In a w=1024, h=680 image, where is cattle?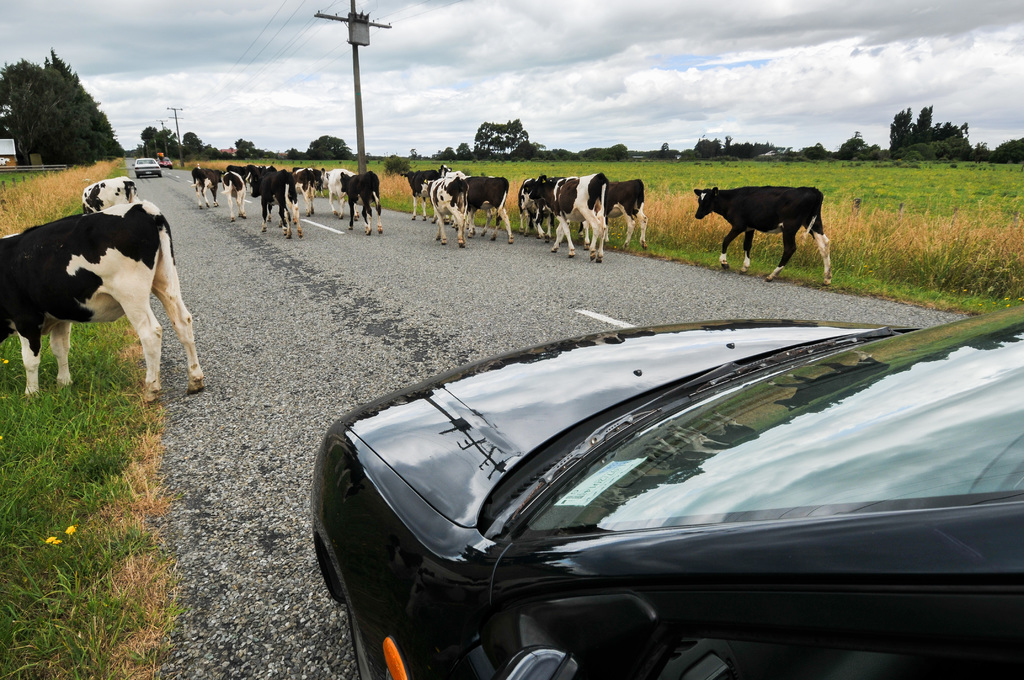
locate(403, 170, 440, 222).
